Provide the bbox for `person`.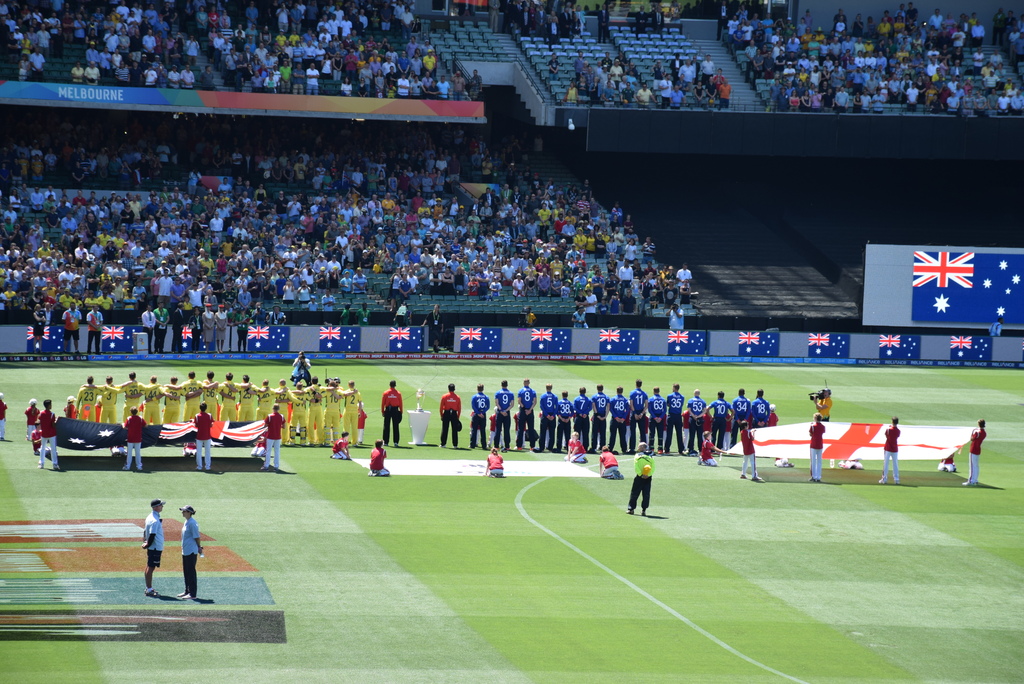
box=[697, 426, 721, 468].
